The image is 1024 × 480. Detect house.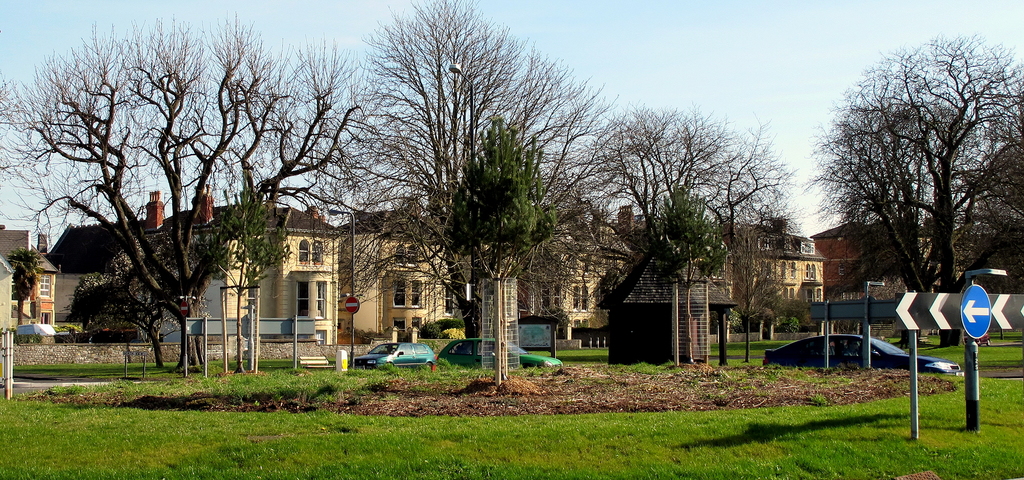
Detection: 0/222/31/336.
